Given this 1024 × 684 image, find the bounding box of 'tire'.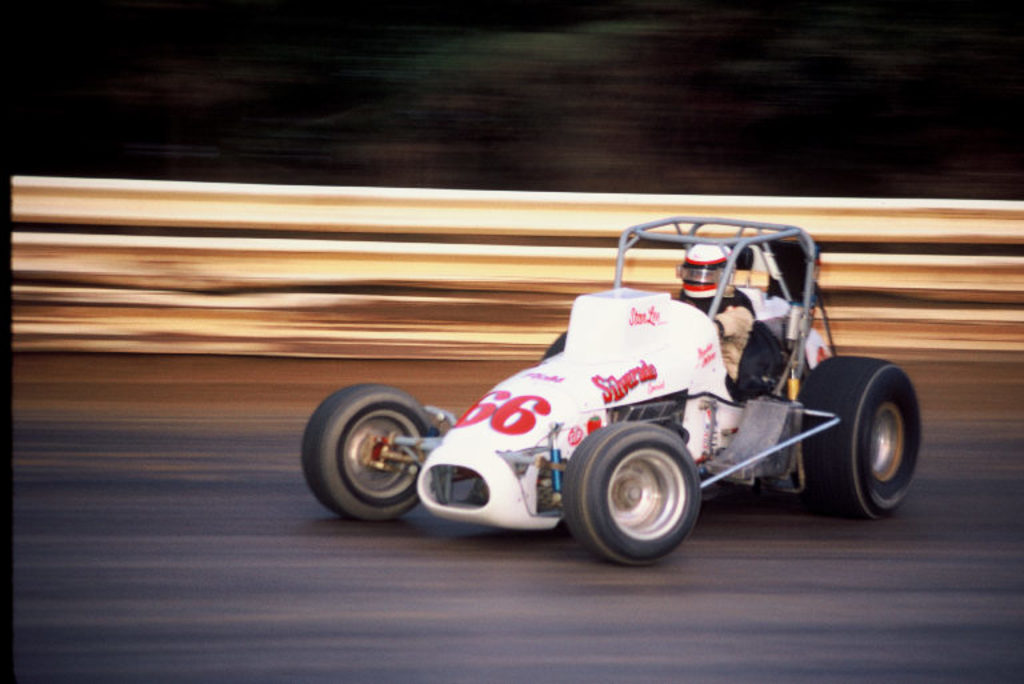
detection(547, 333, 564, 360).
